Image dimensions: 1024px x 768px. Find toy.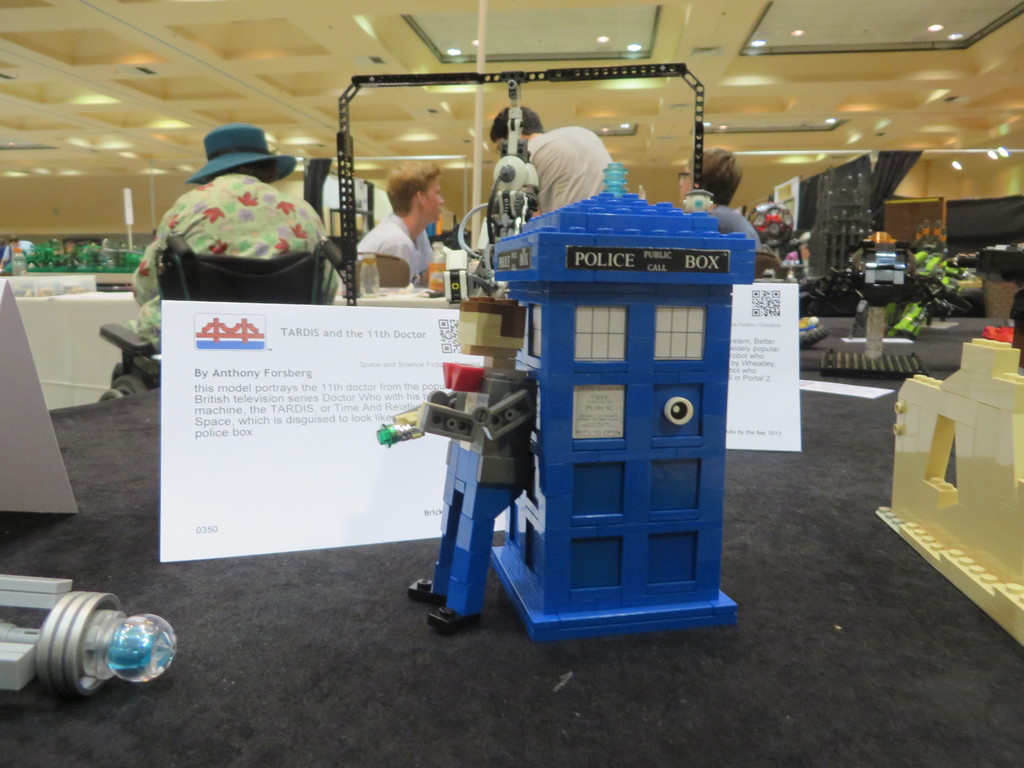
region(375, 289, 535, 631).
